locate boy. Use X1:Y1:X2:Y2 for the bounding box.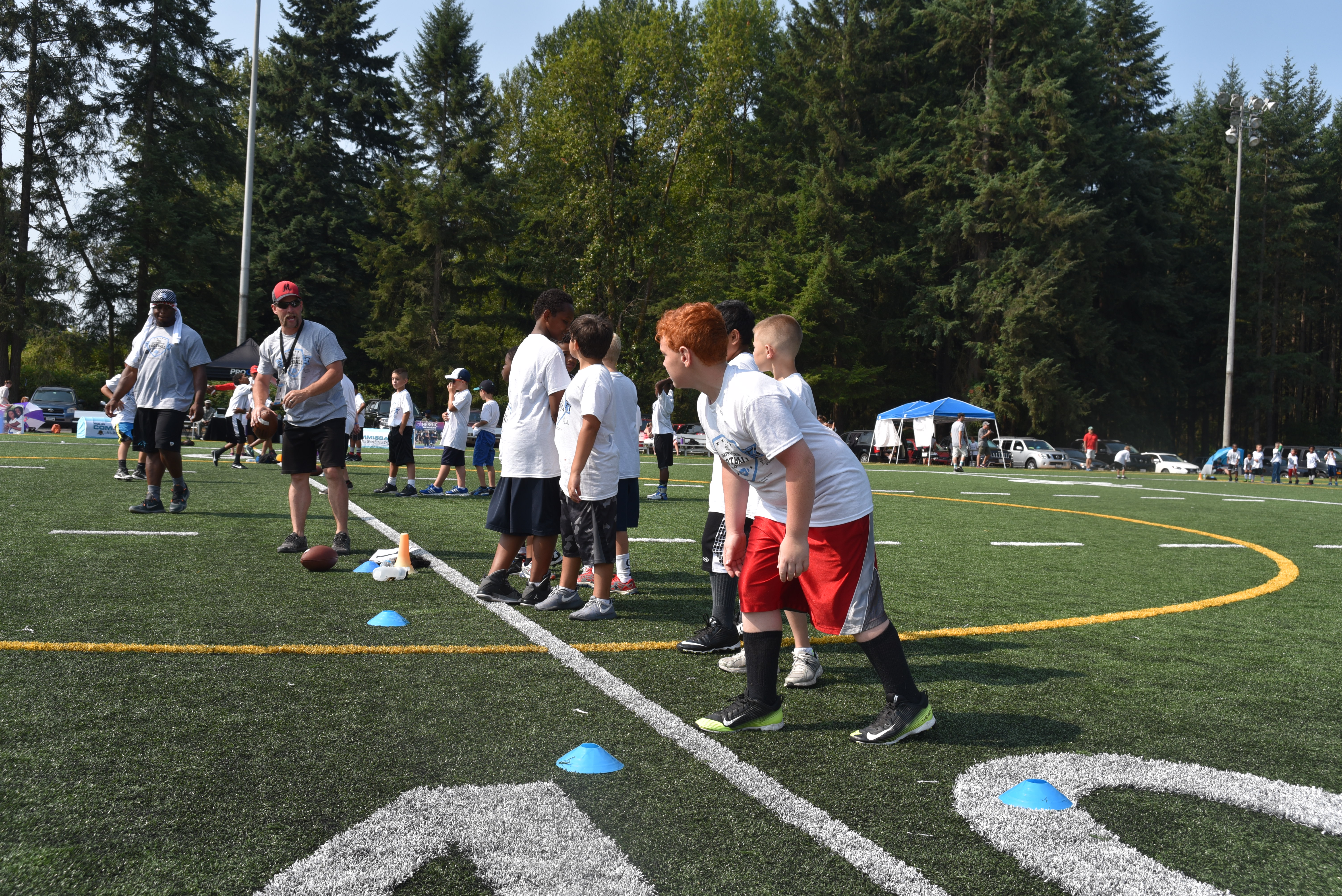
104:84:112:111.
